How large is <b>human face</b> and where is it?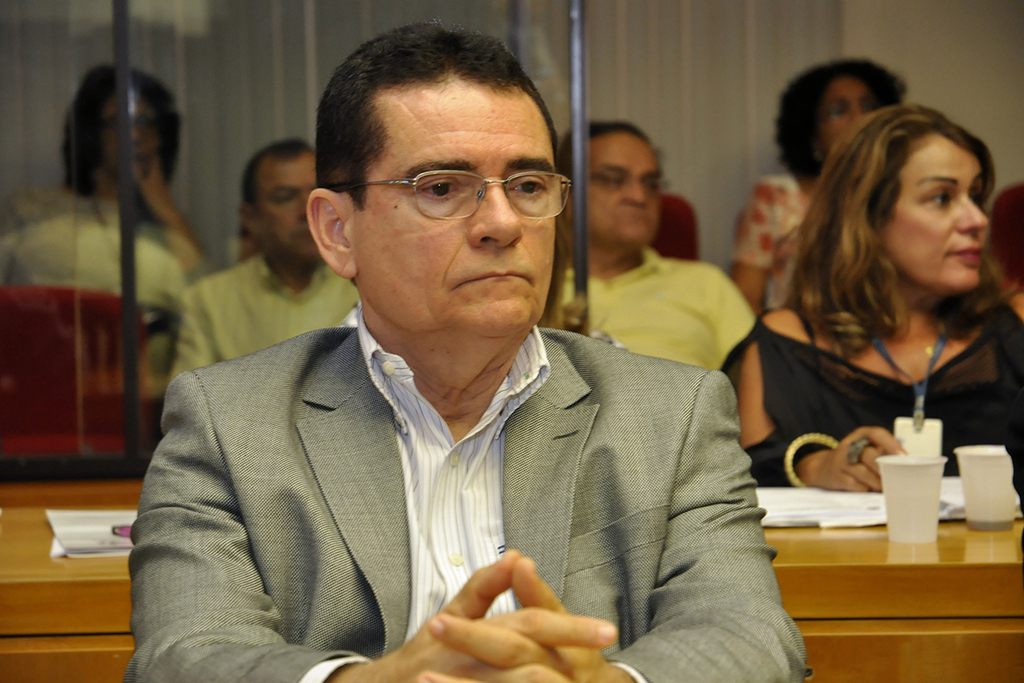
Bounding box: l=583, t=131, r=662, b=246.
